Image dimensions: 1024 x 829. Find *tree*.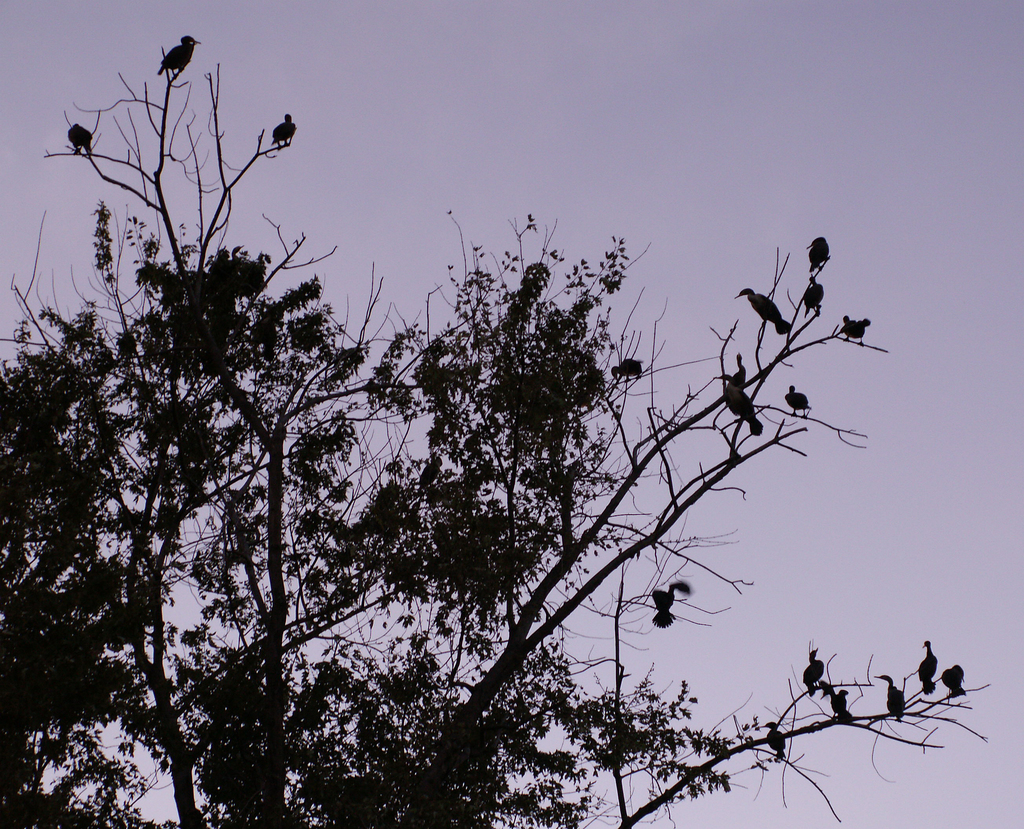
<region>43, 13, 866, 821</region>.
